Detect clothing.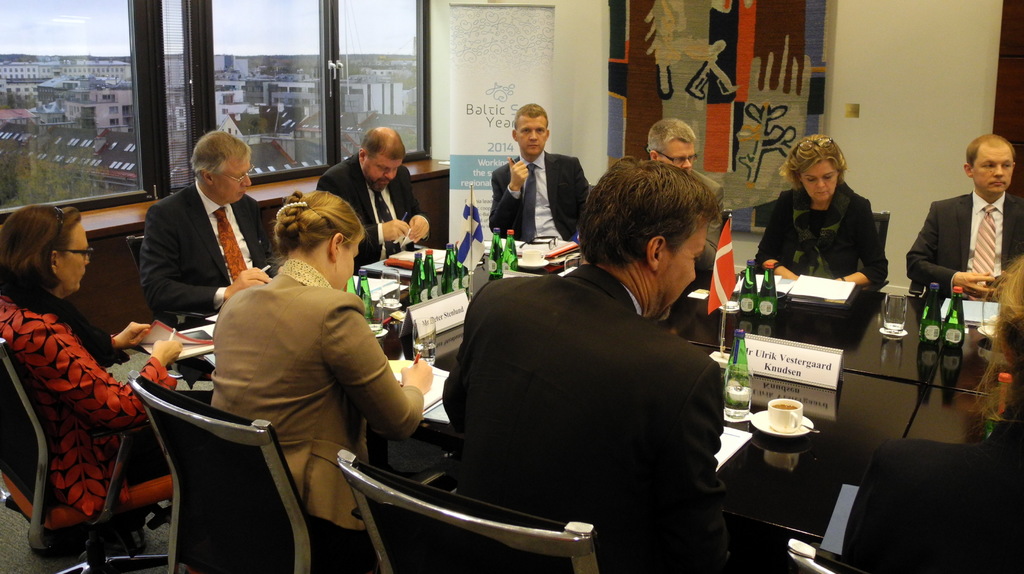
Detected at box=[312, 148, 430, 275].
